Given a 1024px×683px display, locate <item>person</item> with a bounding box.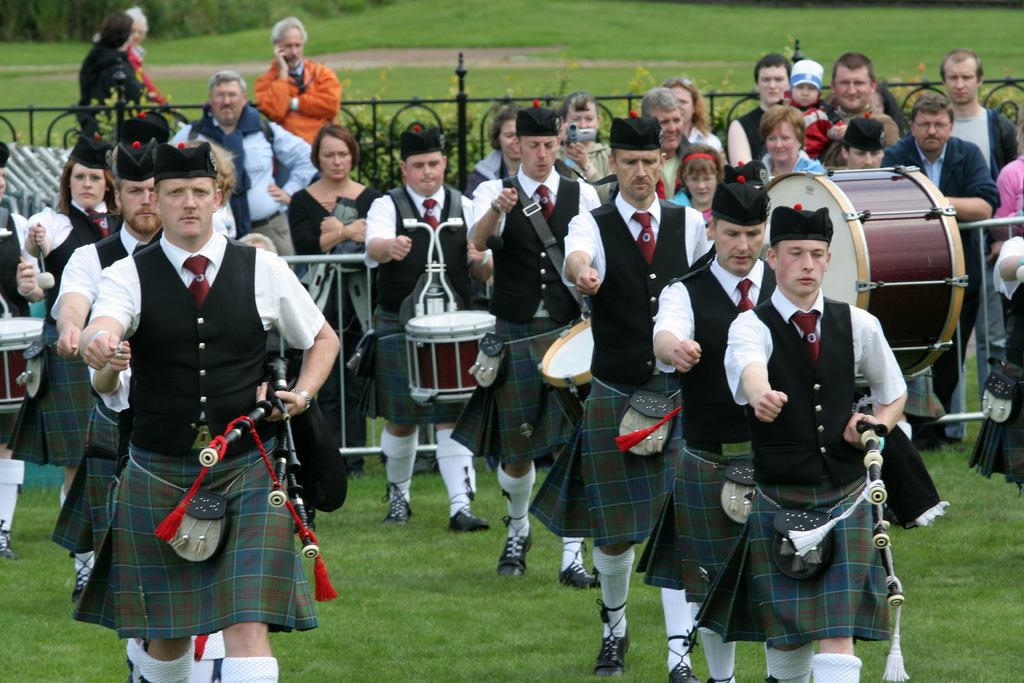
Located: [left=253, top=17, right=348, bottom=183].
